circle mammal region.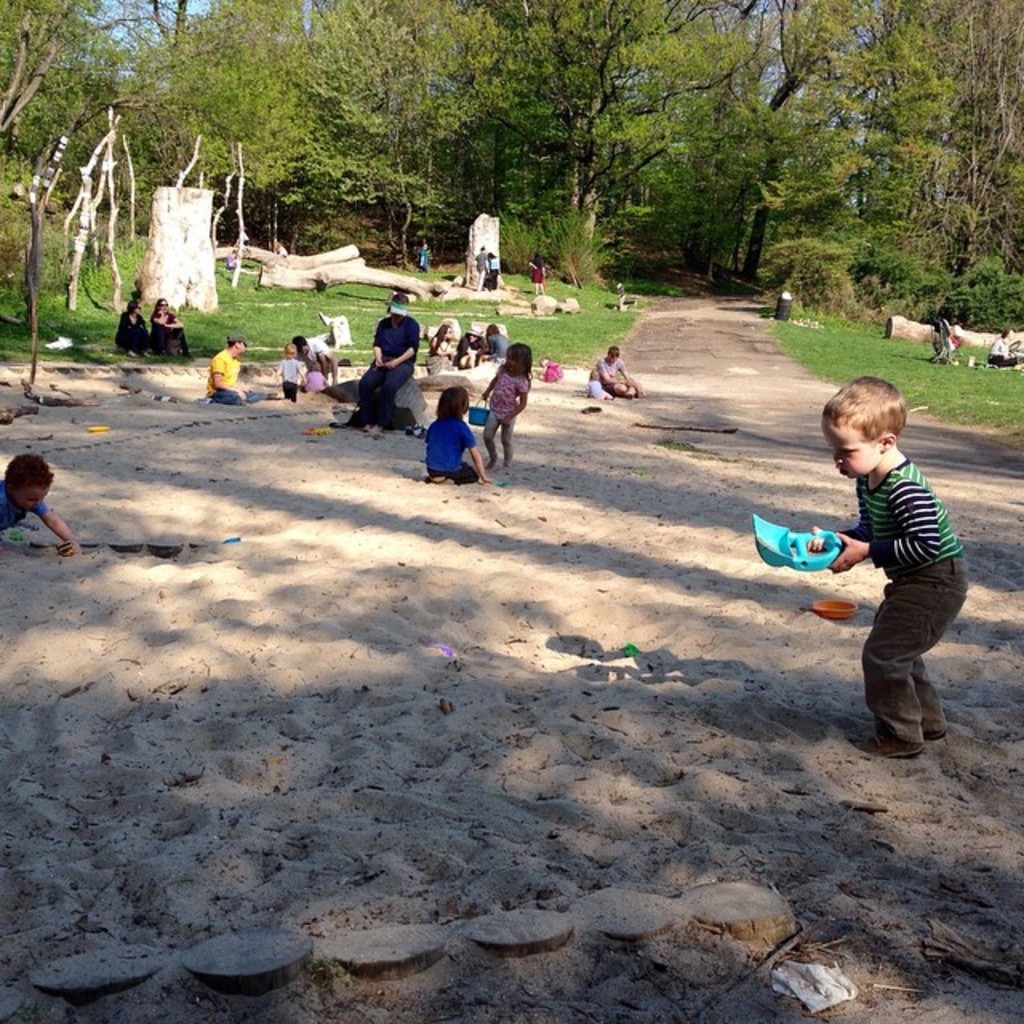
Region: (419, 238, 430, 270).
